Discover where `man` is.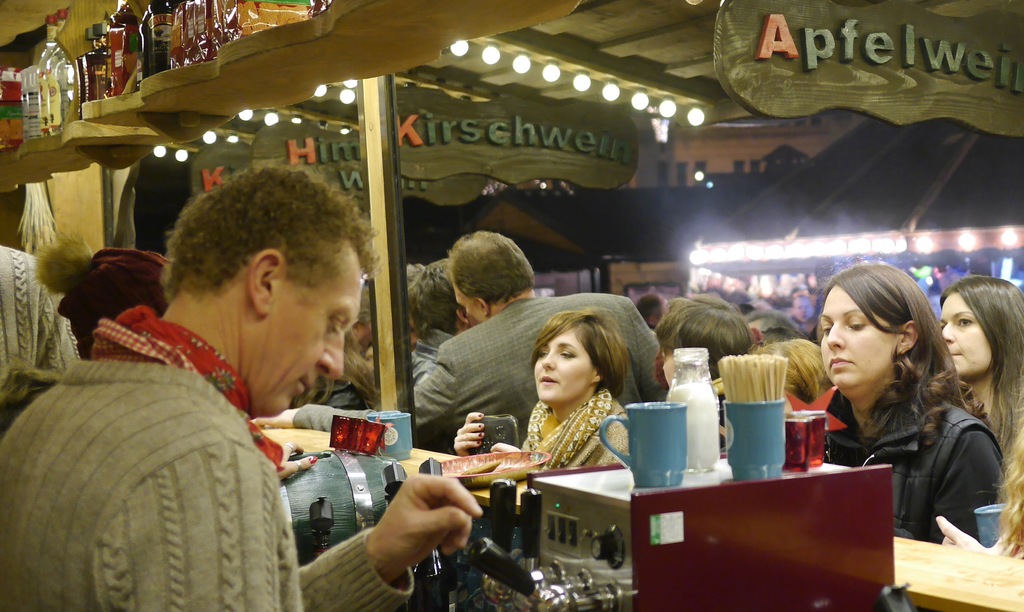
Discovered at bbox=(388, 255, 472, 402).
